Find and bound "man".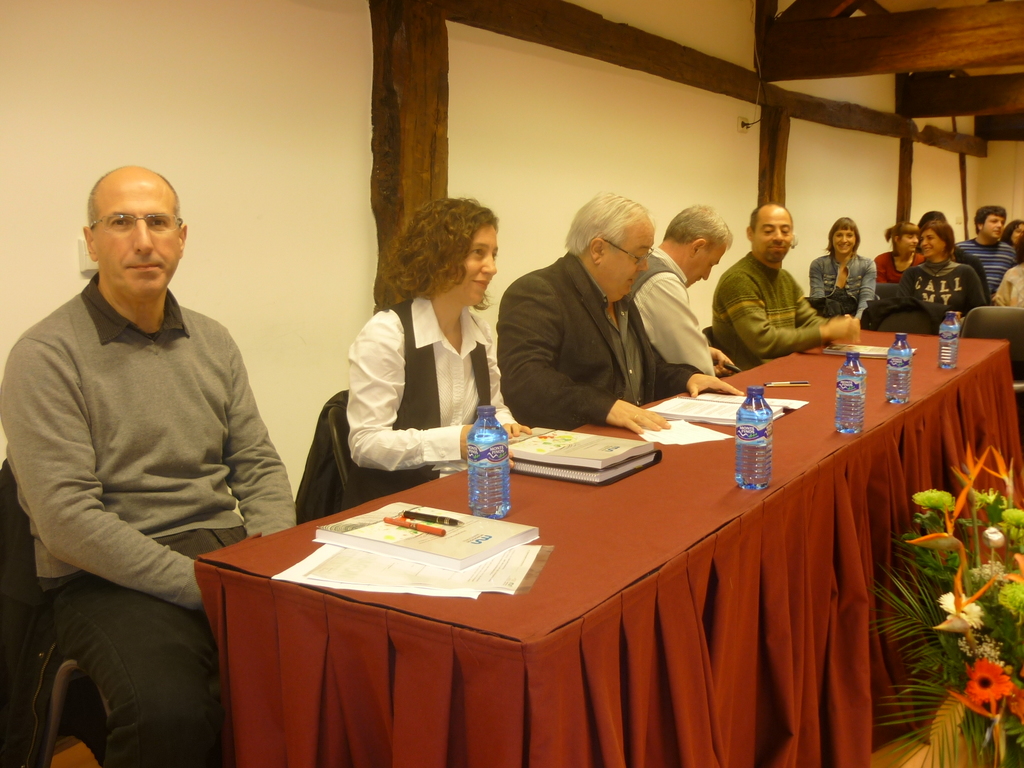
Bound: box=[953, 210, 1013, 299].
